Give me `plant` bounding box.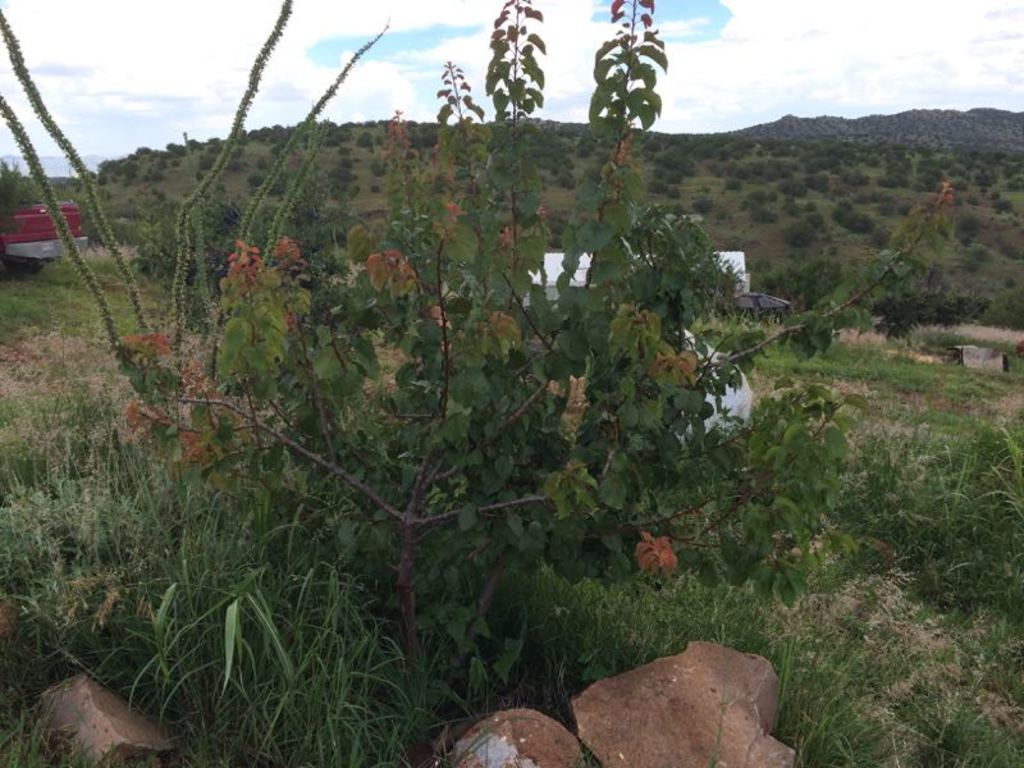
bbox=[668, 187, 677, 196].
